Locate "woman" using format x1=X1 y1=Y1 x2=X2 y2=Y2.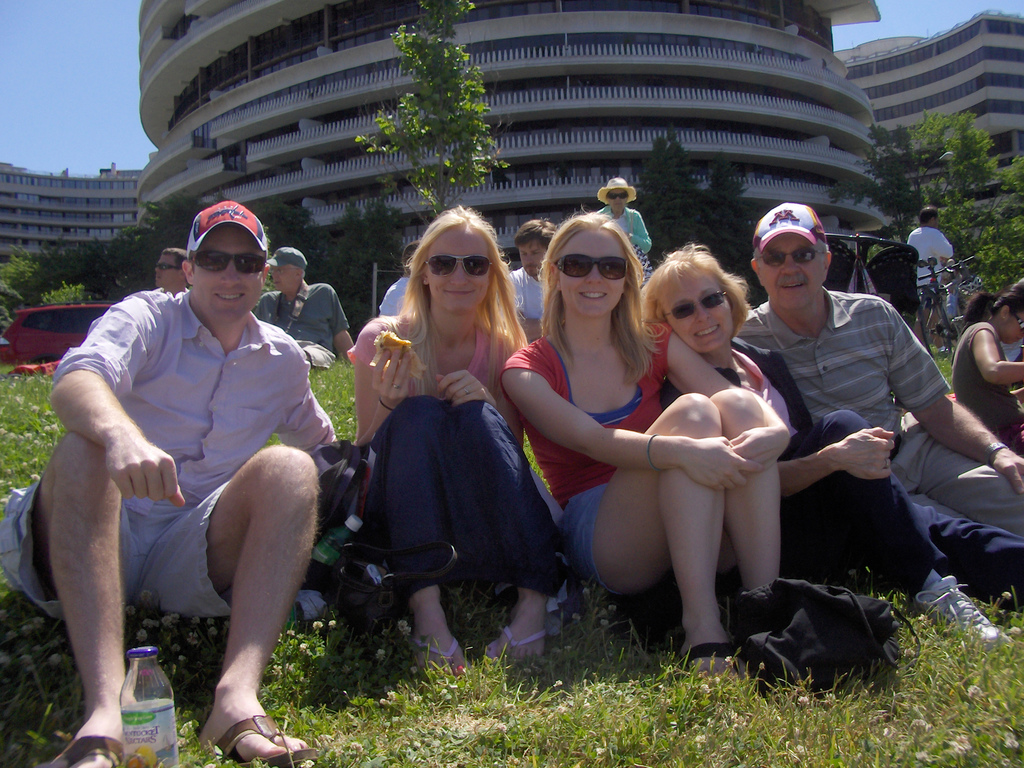
x1=944 y1=285 x2=1023 y2=446.
